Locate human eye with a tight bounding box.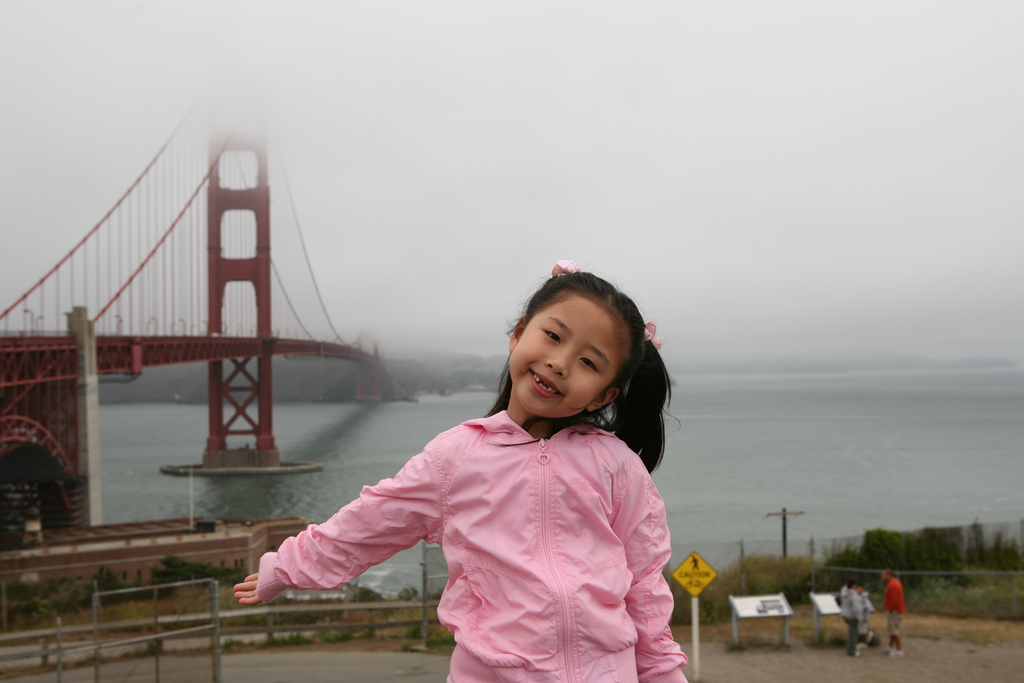
crop(580, 357, 600, 377).
